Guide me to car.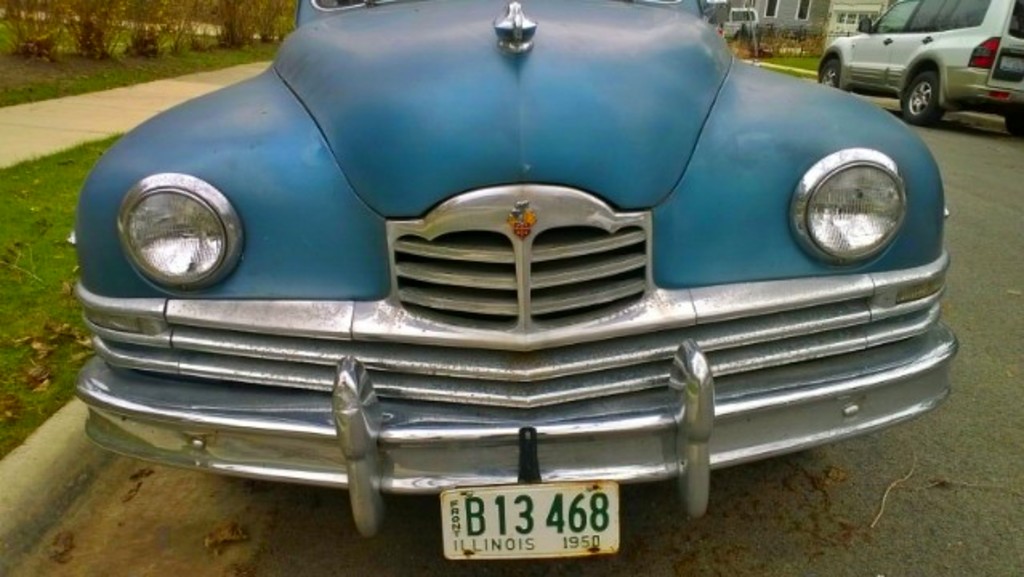
Guidance: pyautogui.locateOnScreen(814, 2, 1022, 130).
